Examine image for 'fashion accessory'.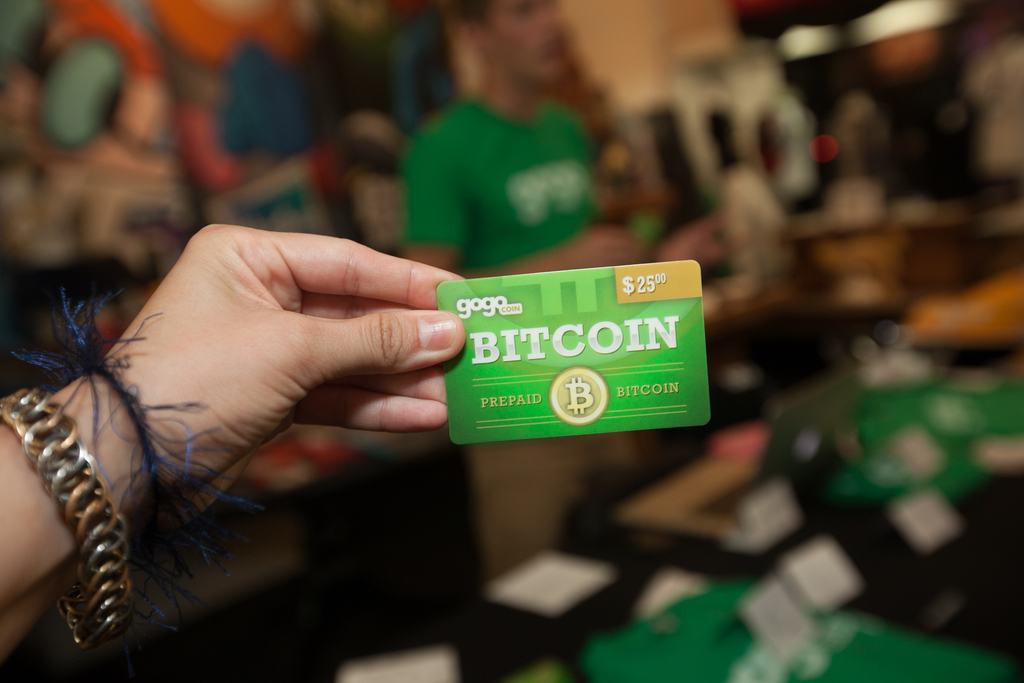
Examination result: x1=13 y1=277 x2=264 y2=636.
